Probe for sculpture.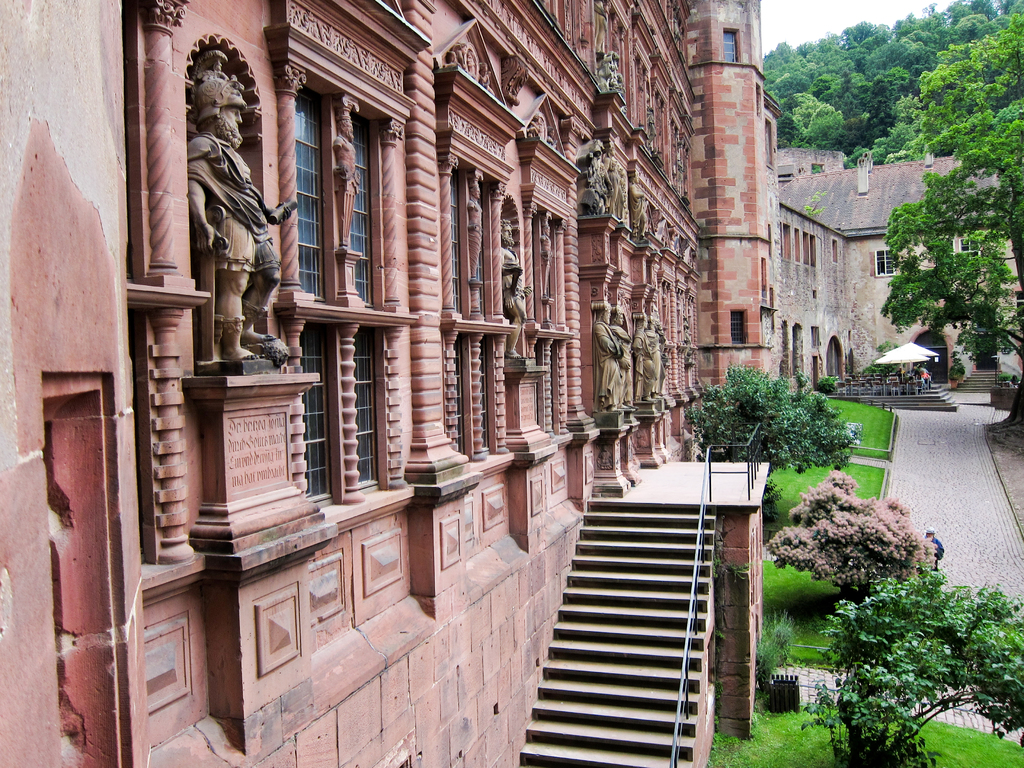
Probe result: 608 310 636 409.
